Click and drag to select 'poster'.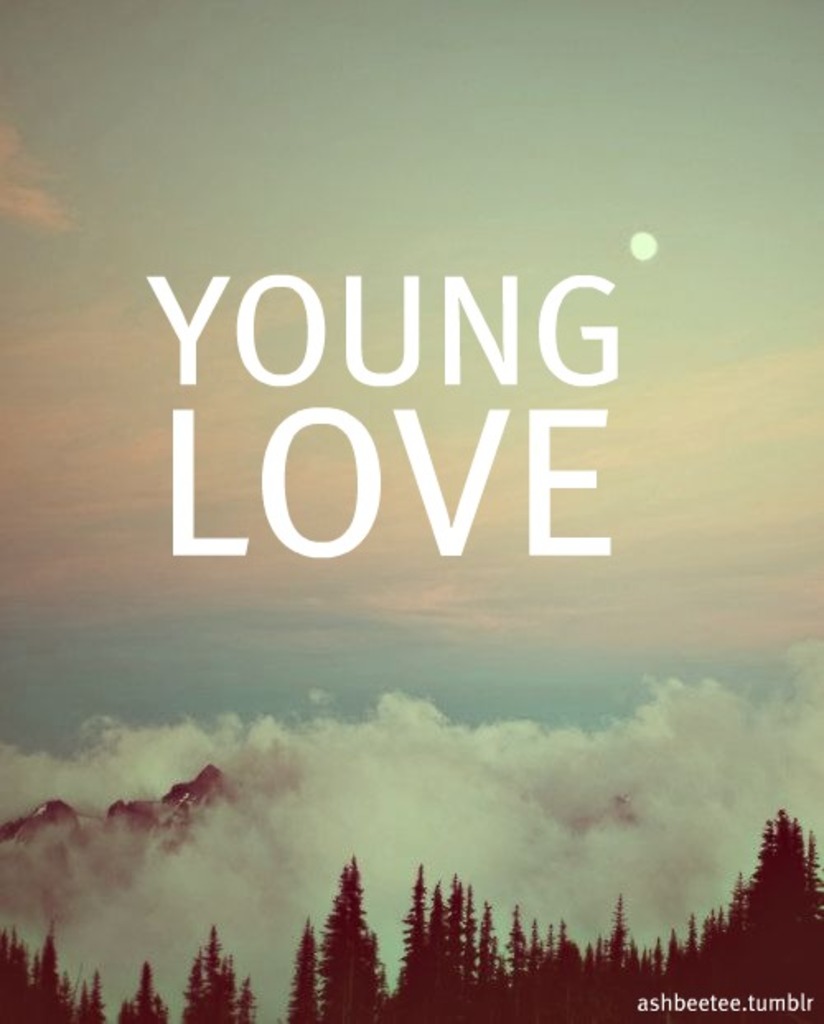
Selection: bbox=(0, 0, 822, 1022).
